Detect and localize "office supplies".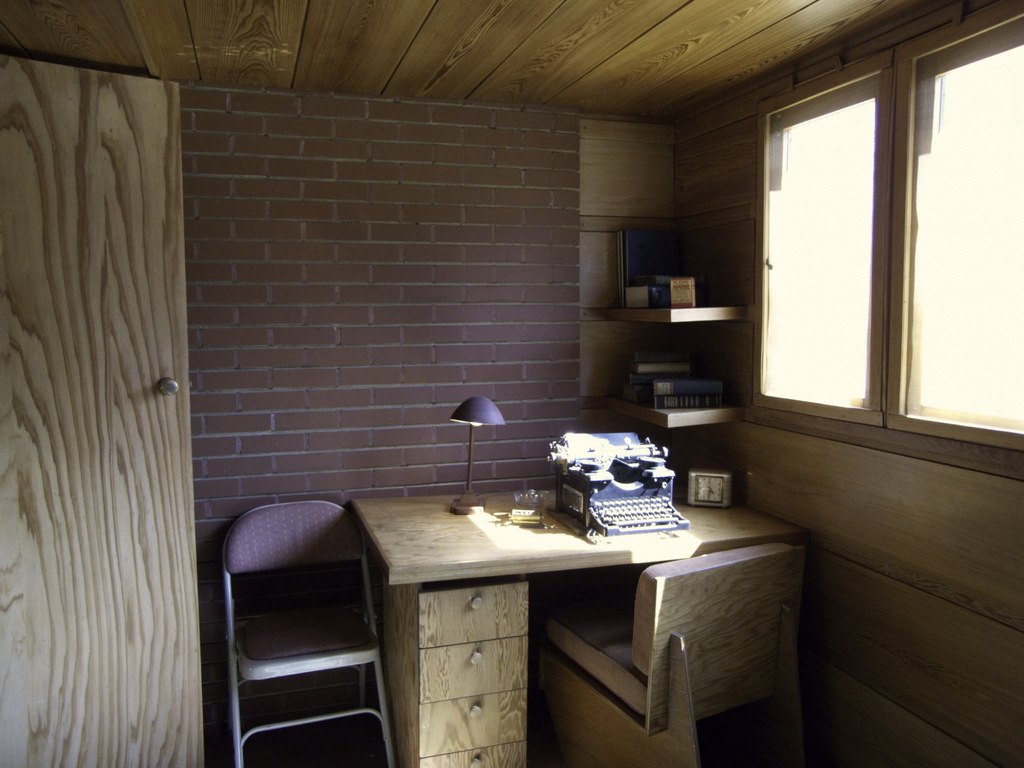
Localized at [449,390,512,514].
